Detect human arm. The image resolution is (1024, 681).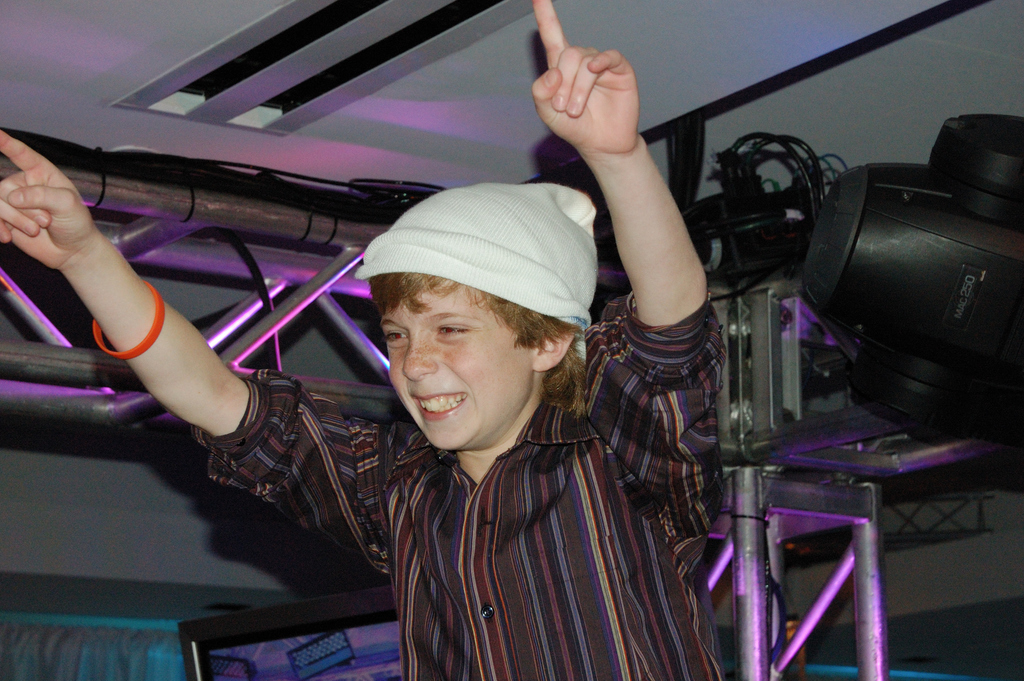
(x1=0, y1=124, x2=375, y2=546).
